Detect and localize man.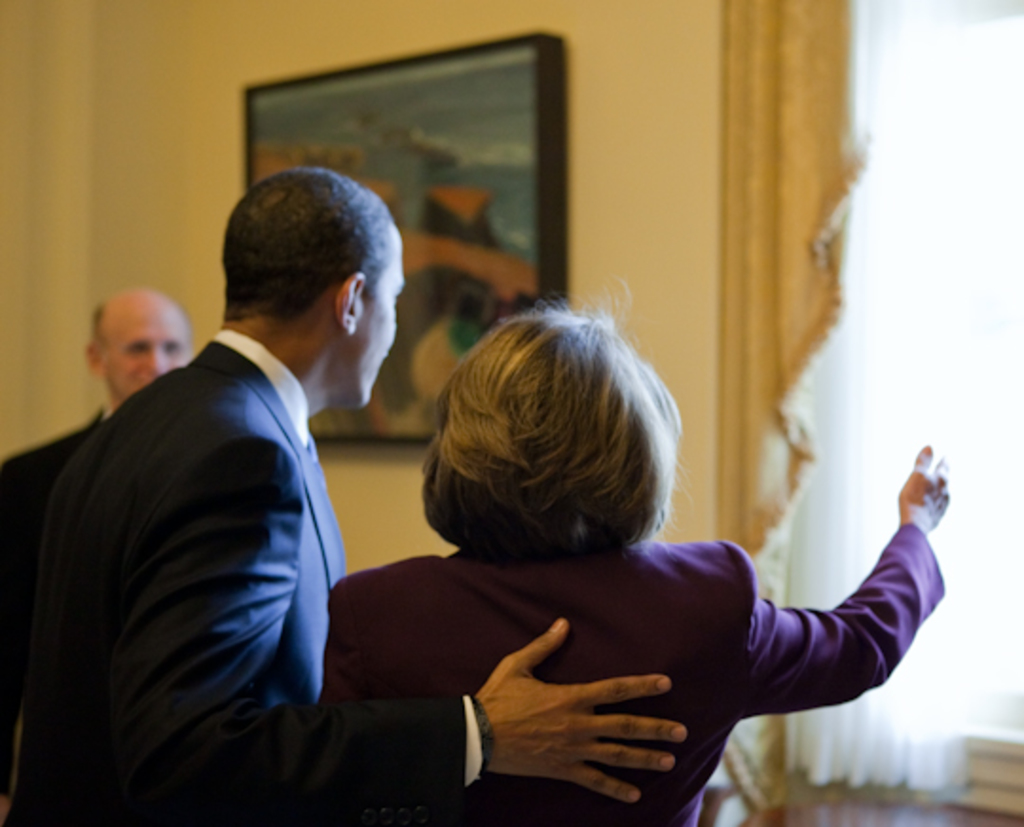
Localized at {"x1": 97, "y1": 203, "x2": 705, "y2": 800}.
